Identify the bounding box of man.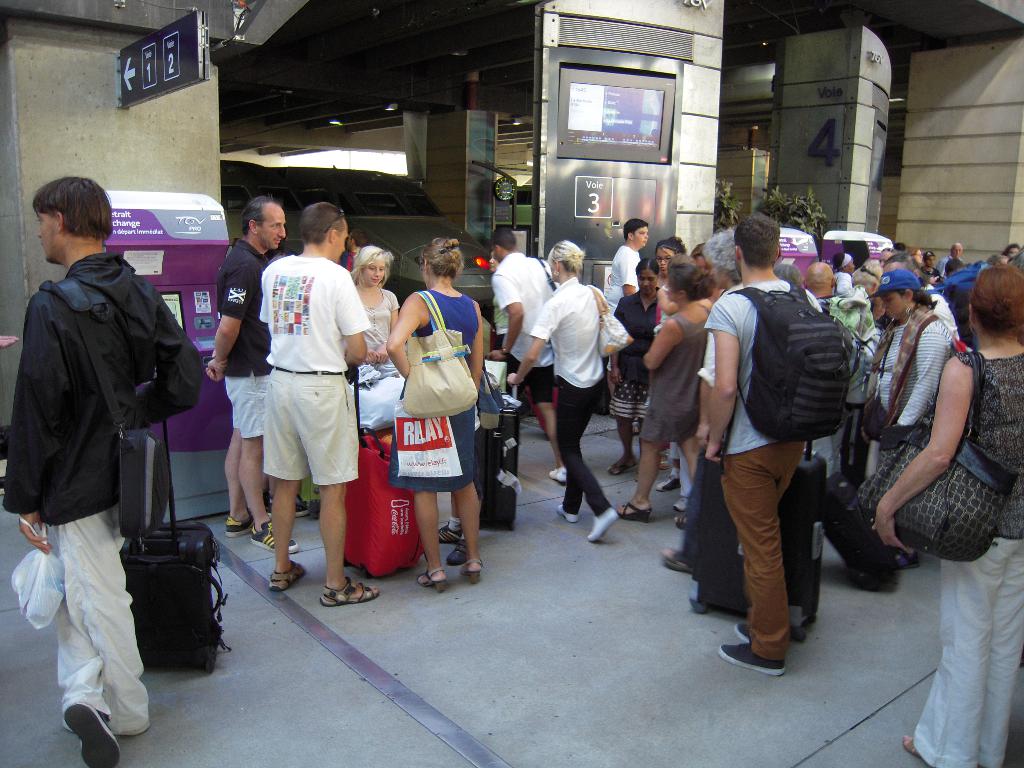
<bbox>258, 202, 380, 609</bbox>.
